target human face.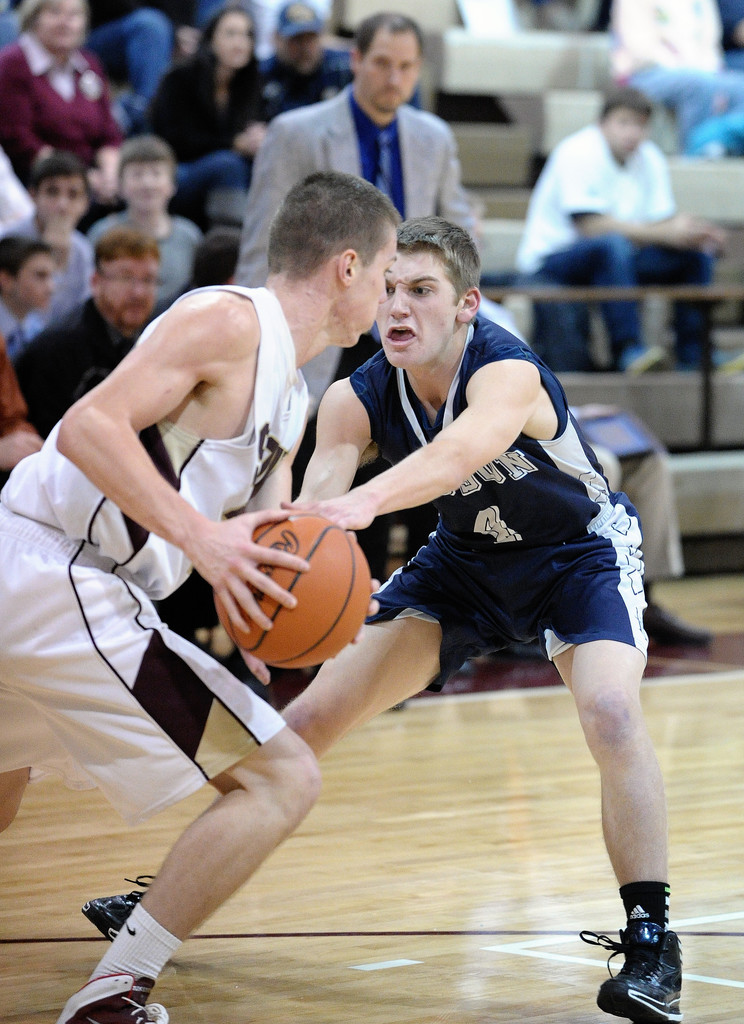
Target region: bbox=(365, 260, 463, 360).
